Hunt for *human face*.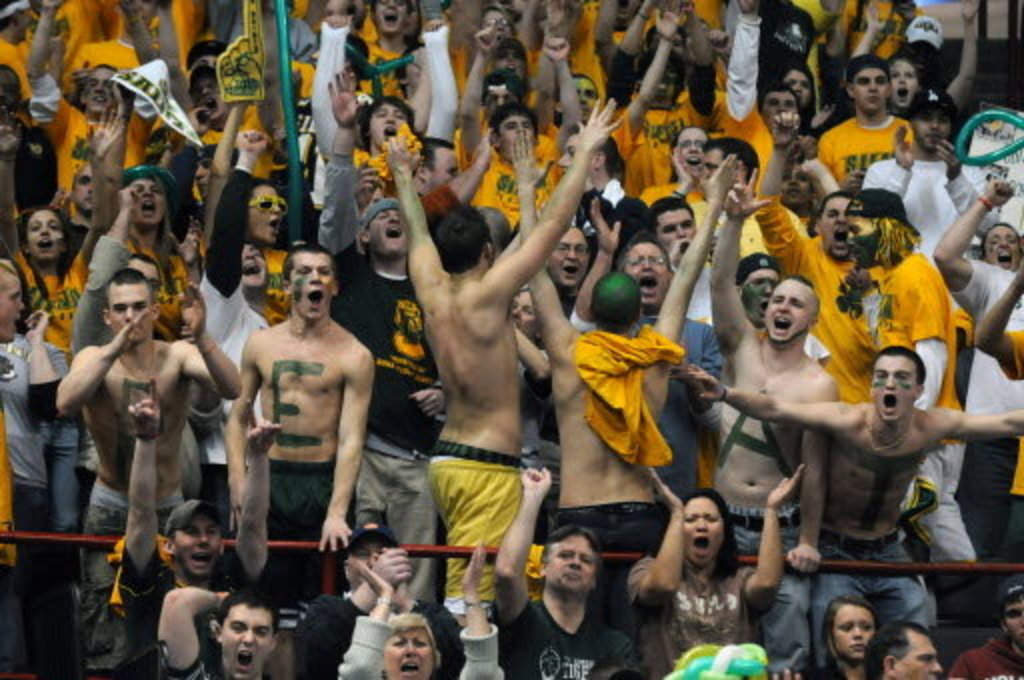
Hunted down at box(660, 206, 694, 246).
